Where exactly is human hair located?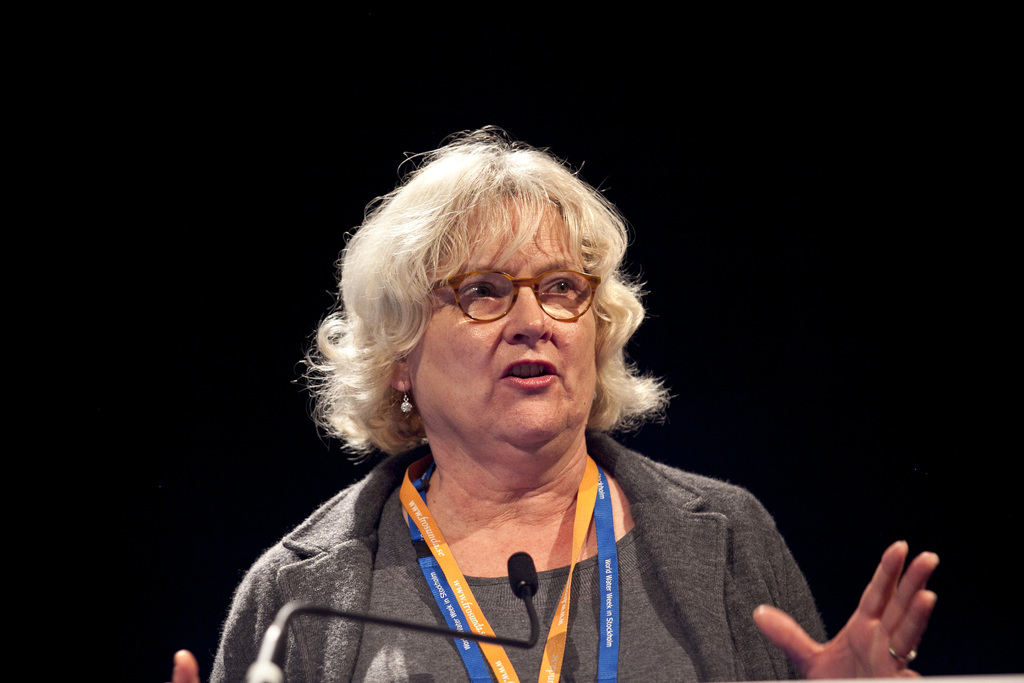
Its bounding box is (340,117,657,500).
